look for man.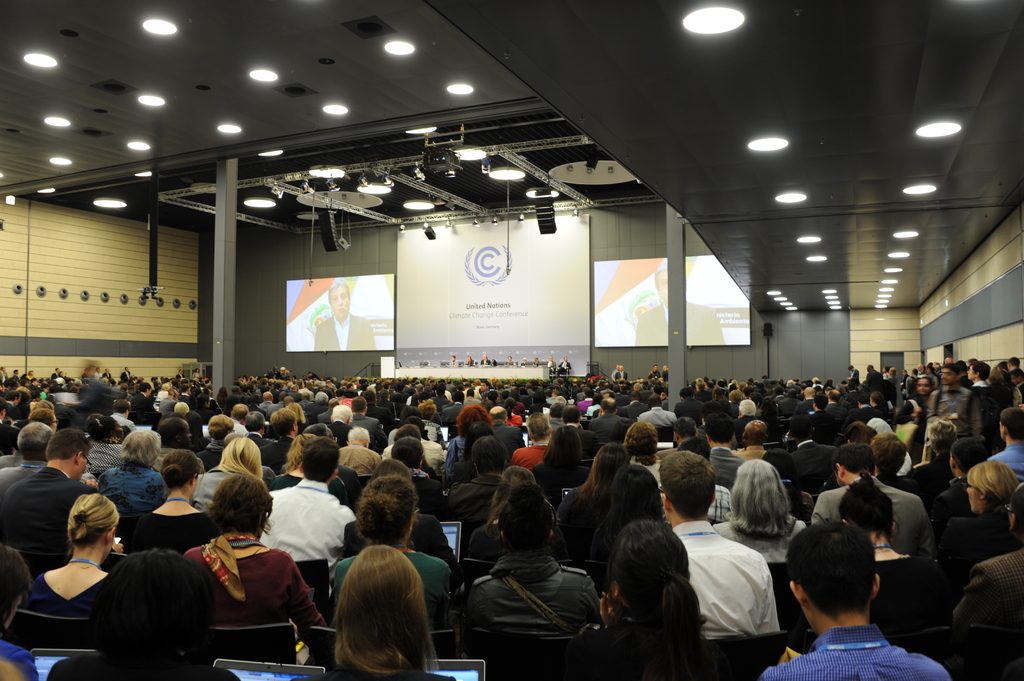
Found: bbox=[806, 394, 842, 431].
